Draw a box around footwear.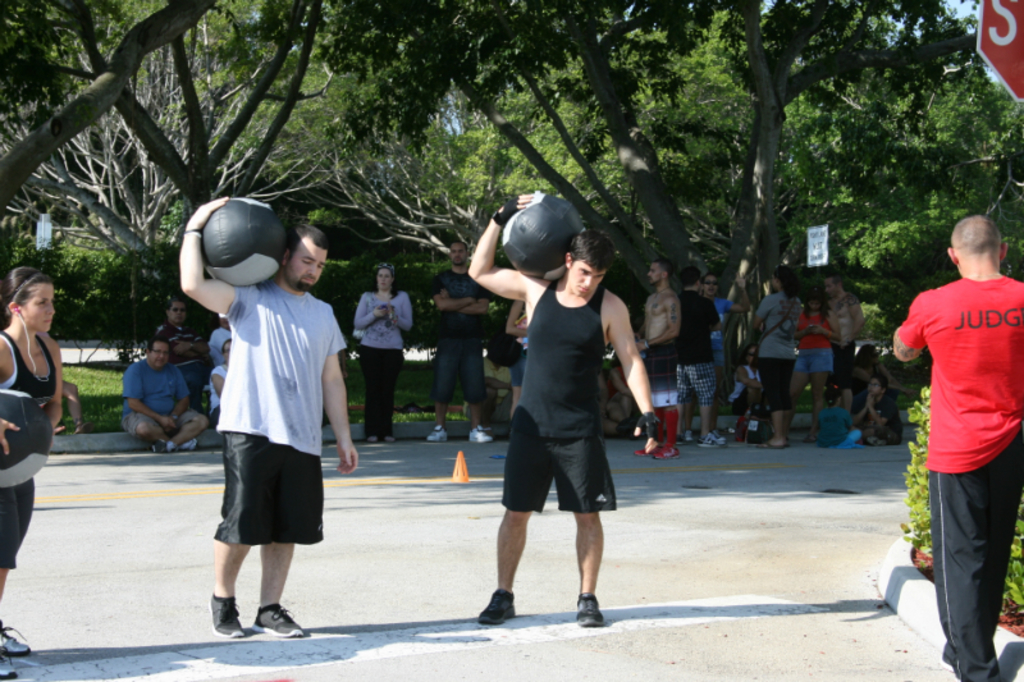
region(756, 441, 782, 448).
